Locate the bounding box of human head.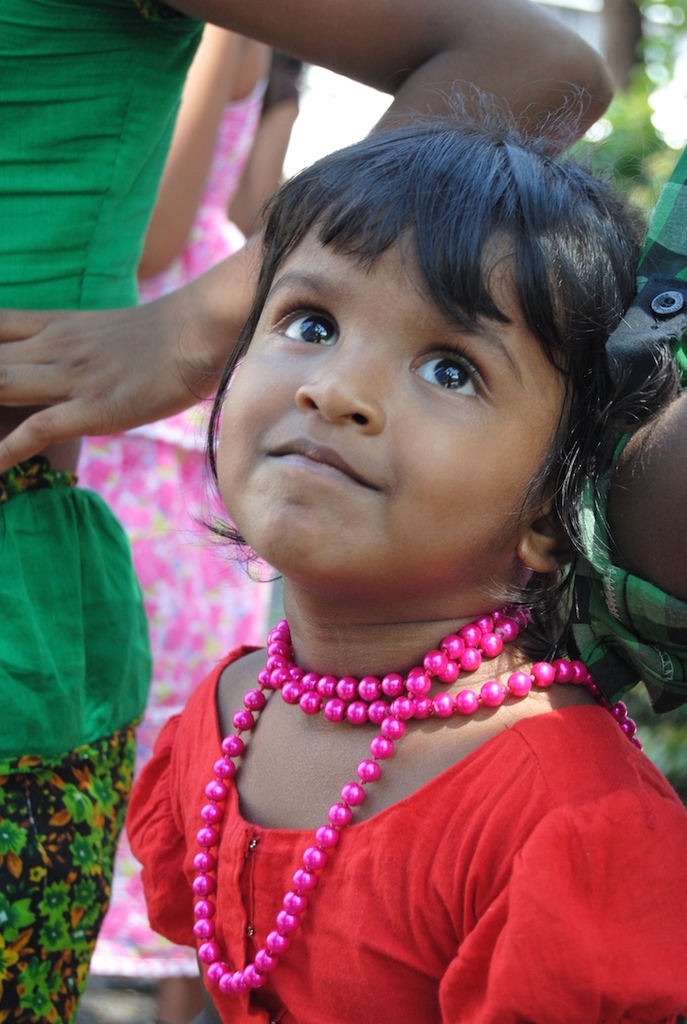
Bounding box: region(208, 100, 618, 550).
